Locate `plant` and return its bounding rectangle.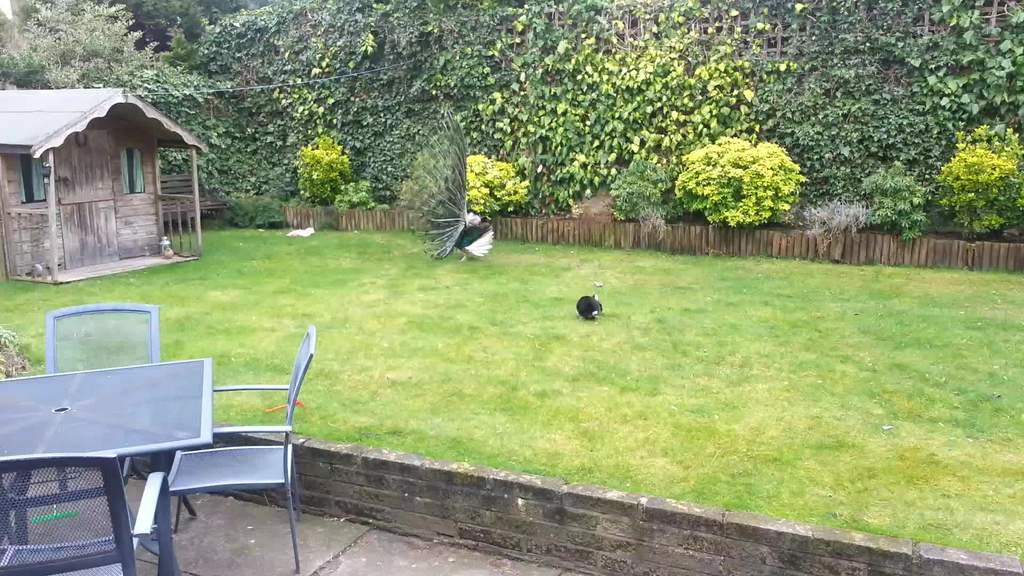
x1=2 y1=0 x2=187 y2=113.
